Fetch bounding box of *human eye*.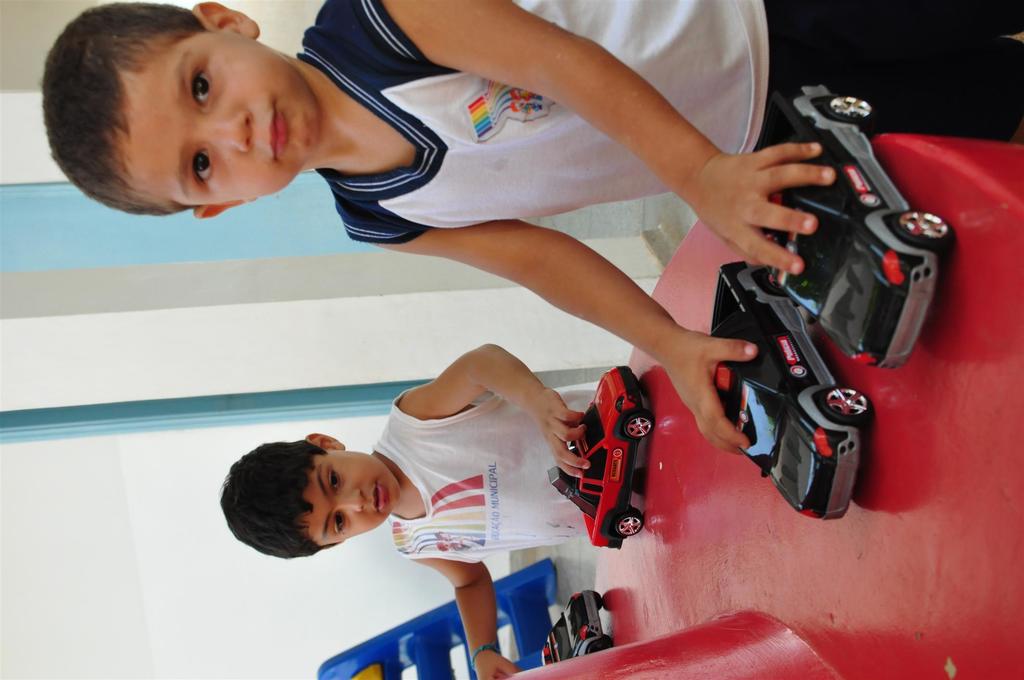
Bbox: <bbox>332, 508, 346, 534</bbox>.
